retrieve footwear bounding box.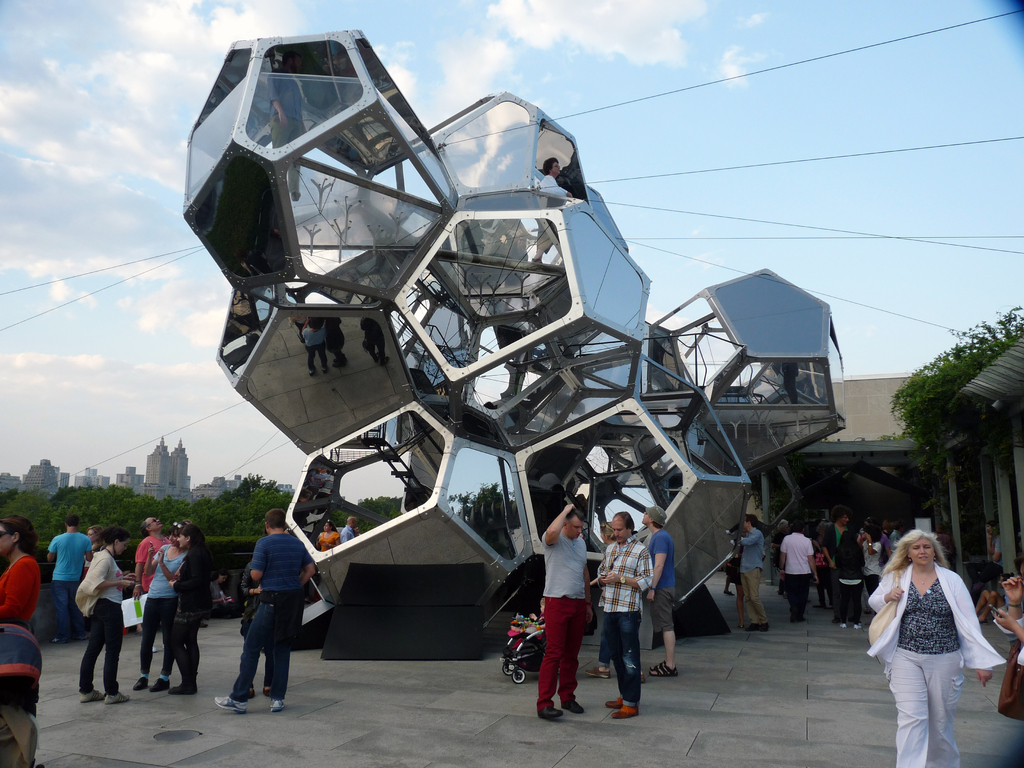
Bounding box: box=[650, 667, 678, 679].
